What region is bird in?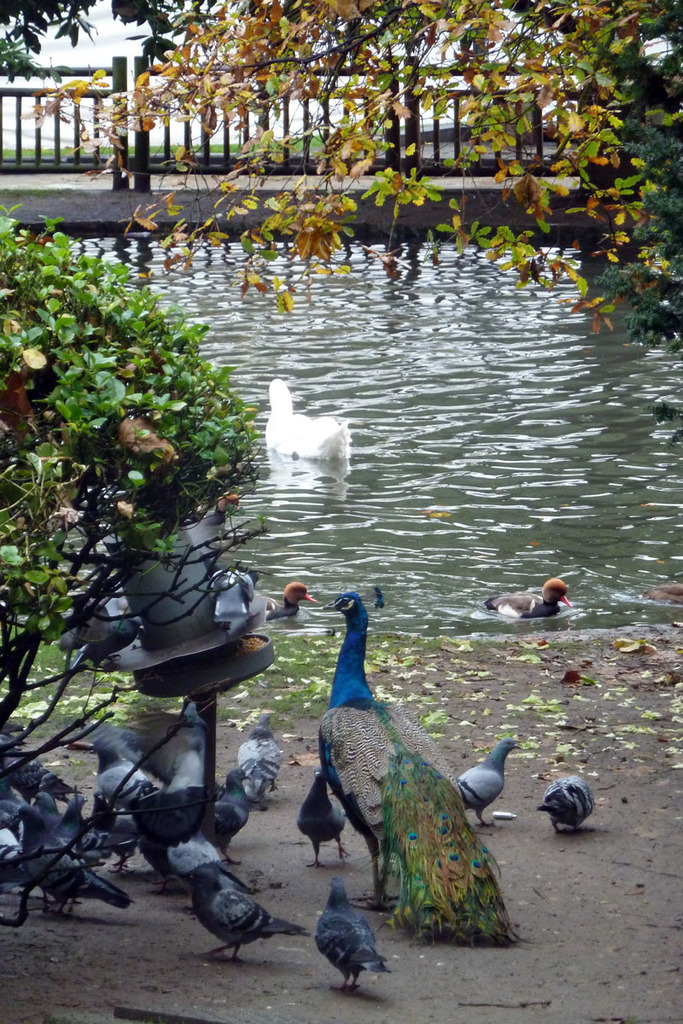
<bbox>530, 770, 594, 836</bbox>.
